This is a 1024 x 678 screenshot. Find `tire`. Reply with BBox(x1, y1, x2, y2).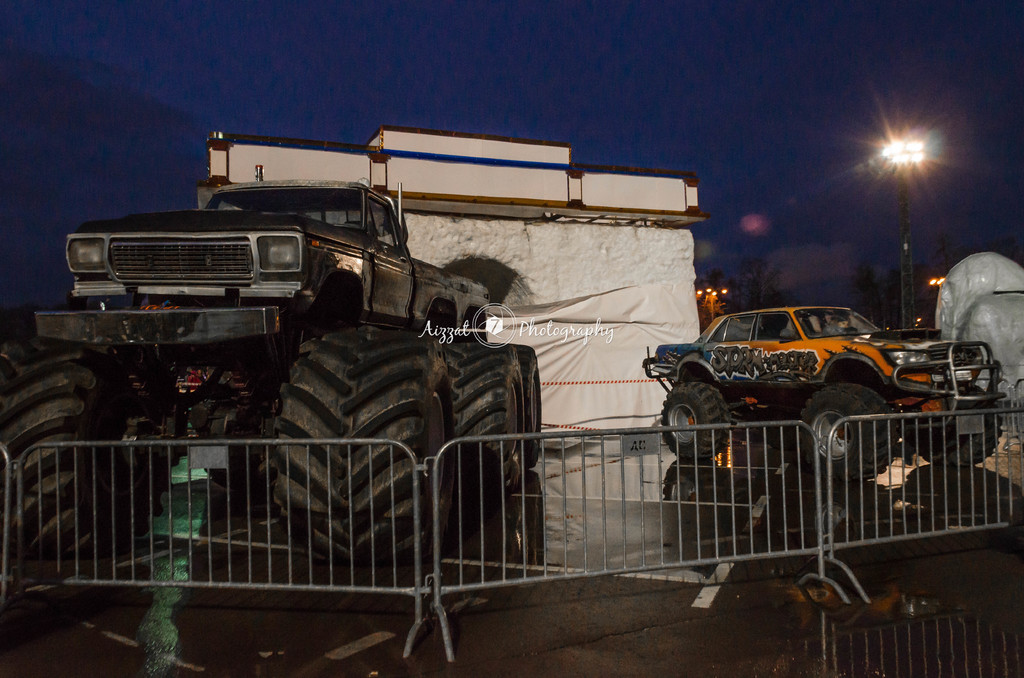
BBox(452, 344, 524, 483).
